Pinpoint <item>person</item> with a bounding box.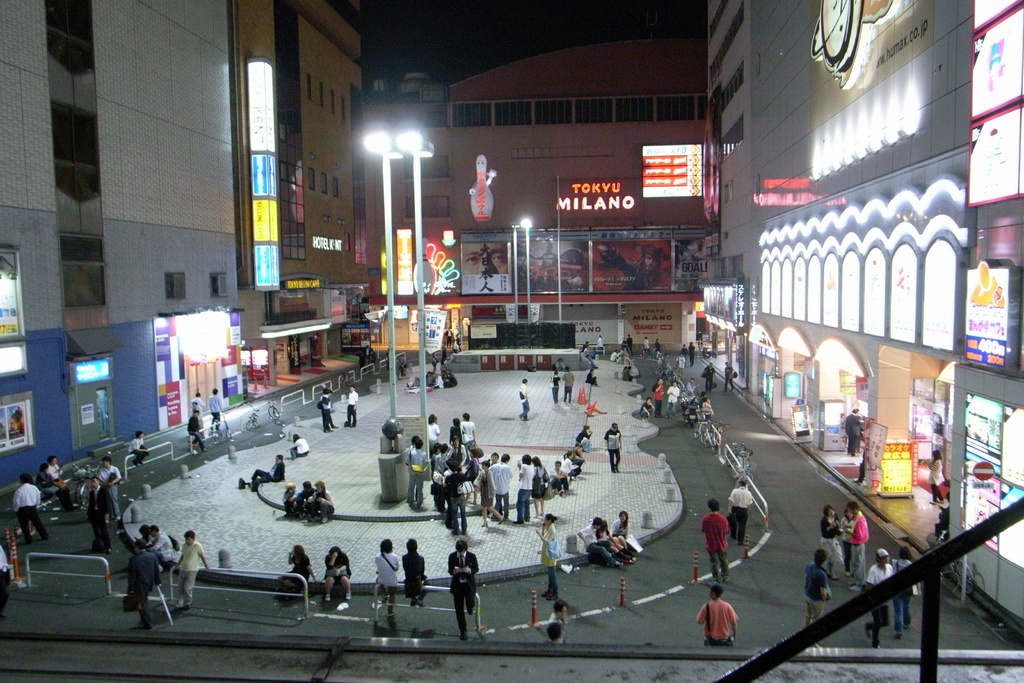
x1=616, y1=353, x2=625, y2=363.
